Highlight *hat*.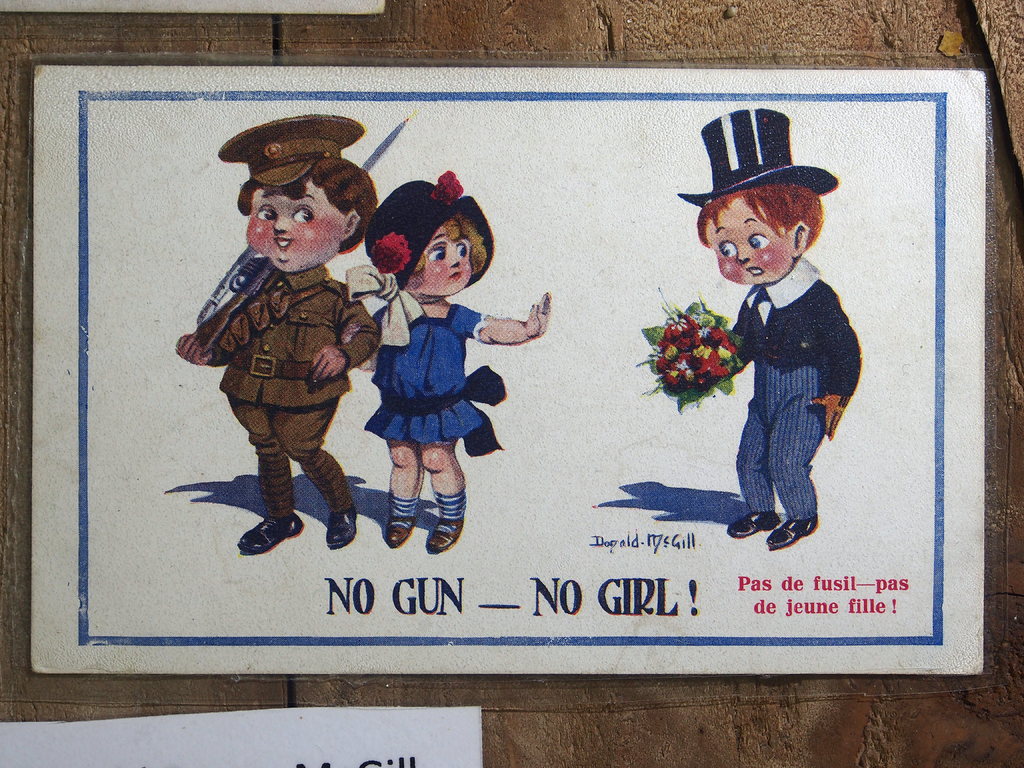
Highlighted region: locate(218, 115, 366, 189).
